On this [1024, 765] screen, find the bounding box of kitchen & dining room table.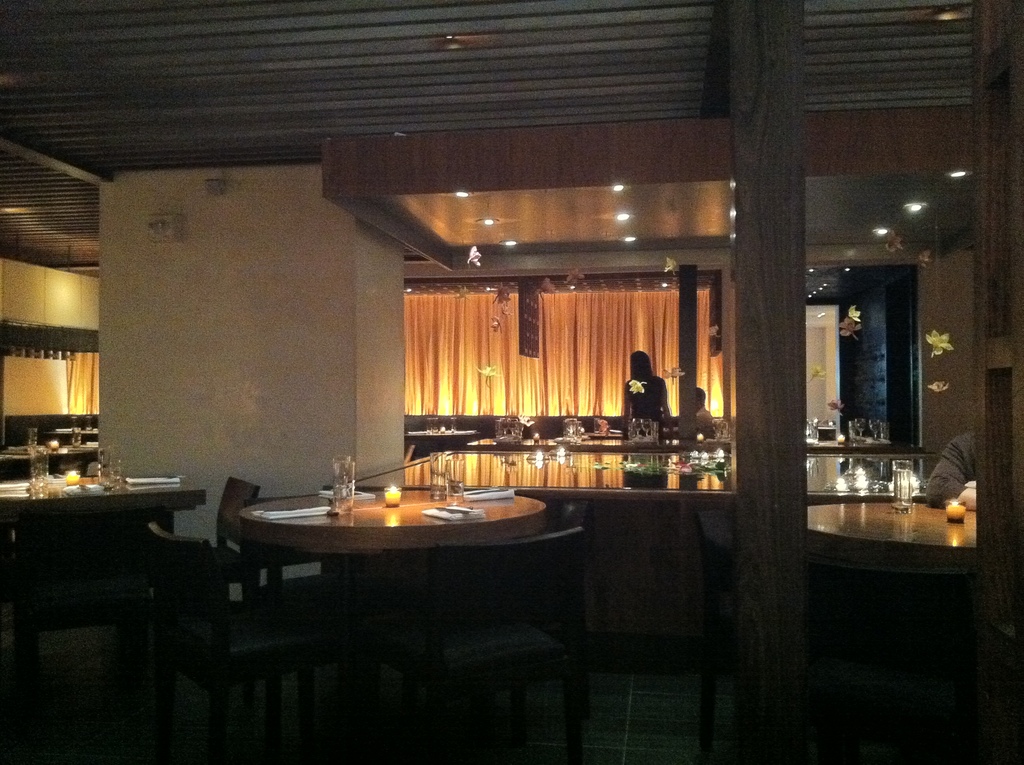
Bounding box: <box>200,463,569,624</box>.
